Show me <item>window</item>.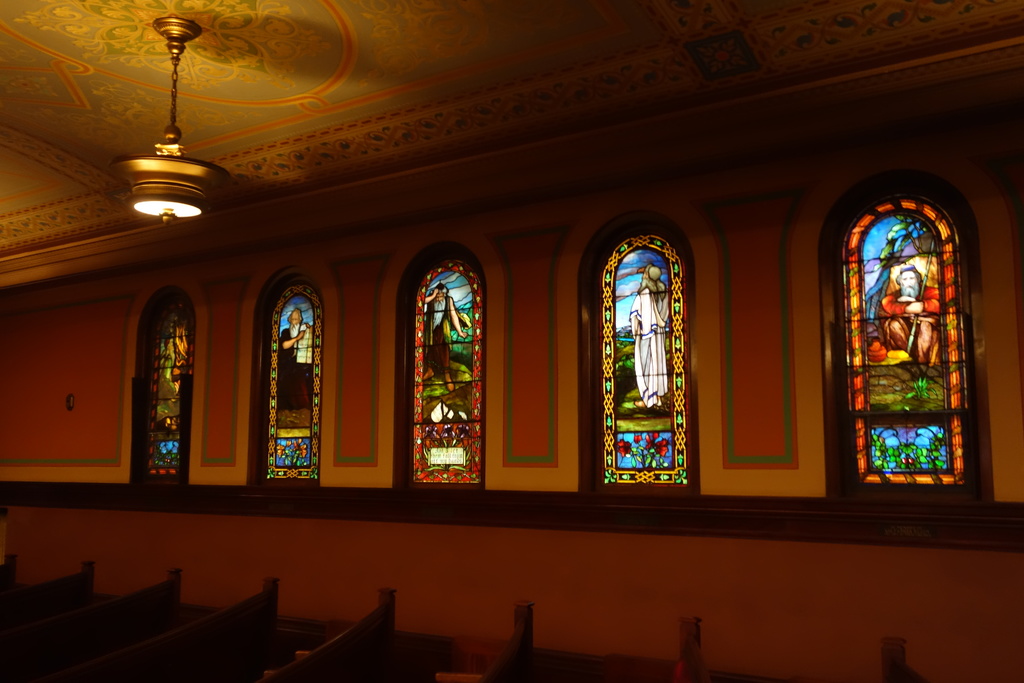
<item>window</item> is here: locate(833, 156, 985, 505).
